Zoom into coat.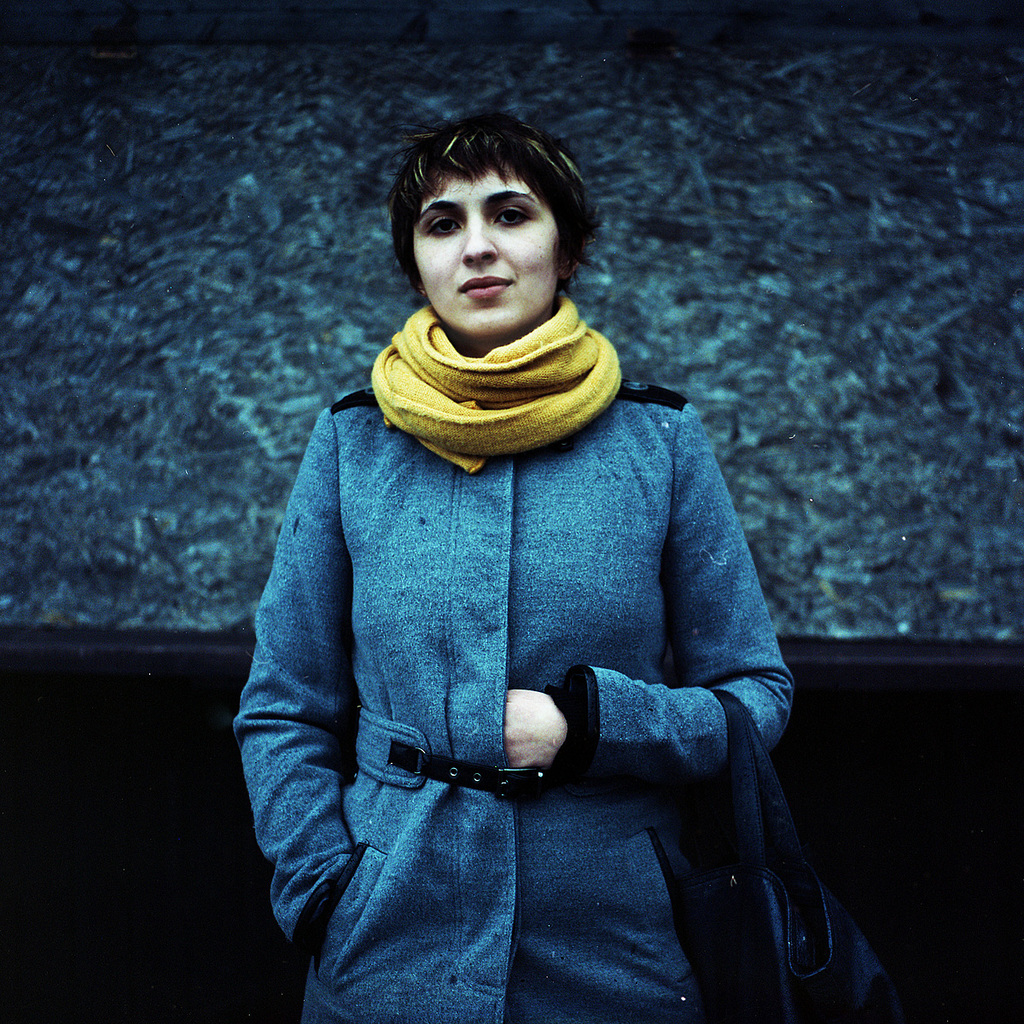
Zoom target: 225:316:858:939.
